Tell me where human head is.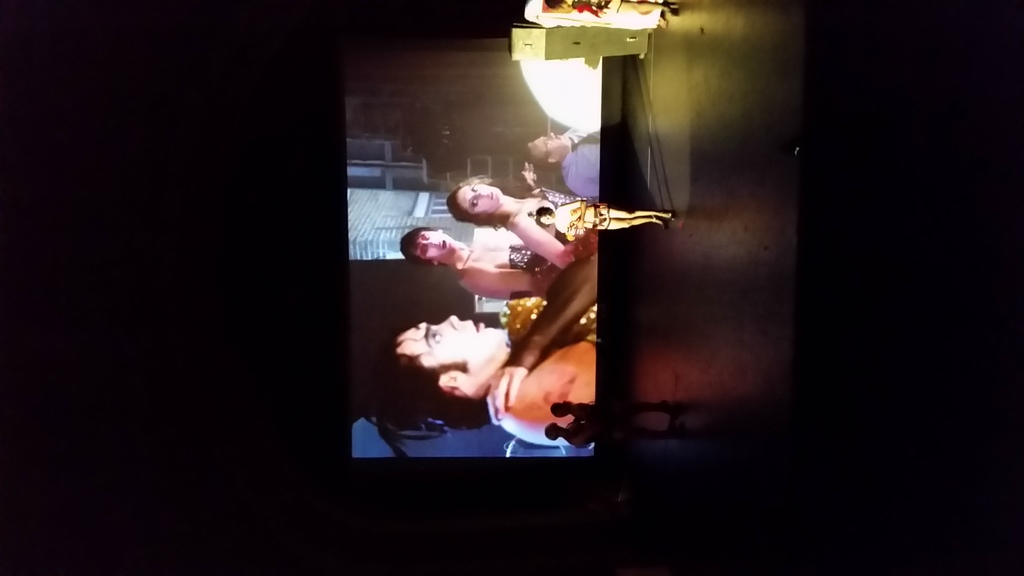
human head is at 543 421 566 441.
